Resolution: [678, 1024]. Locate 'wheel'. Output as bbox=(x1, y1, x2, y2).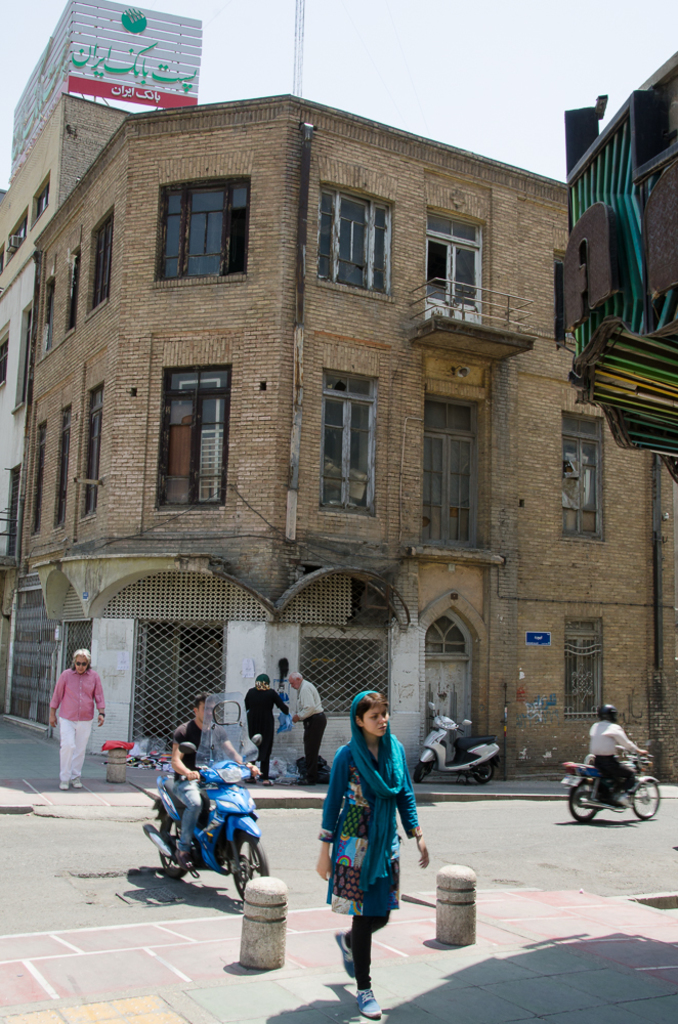
bbox=(229, 824, 279, 913).
